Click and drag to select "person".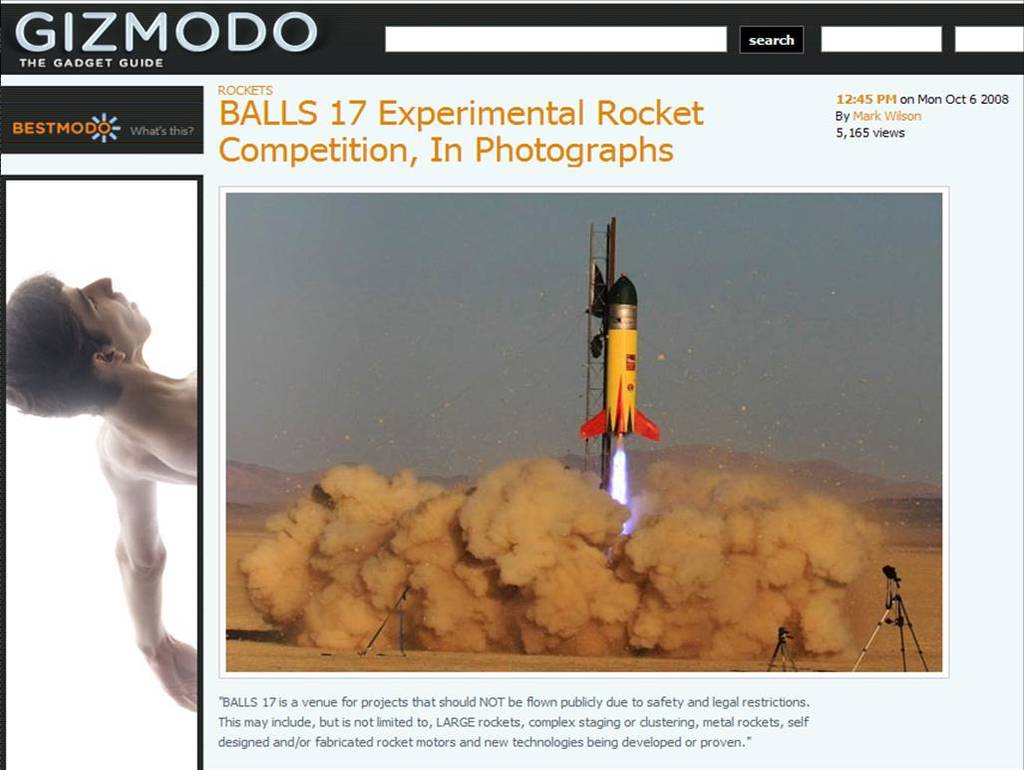
Selection: [21, 248, 202, 714].
